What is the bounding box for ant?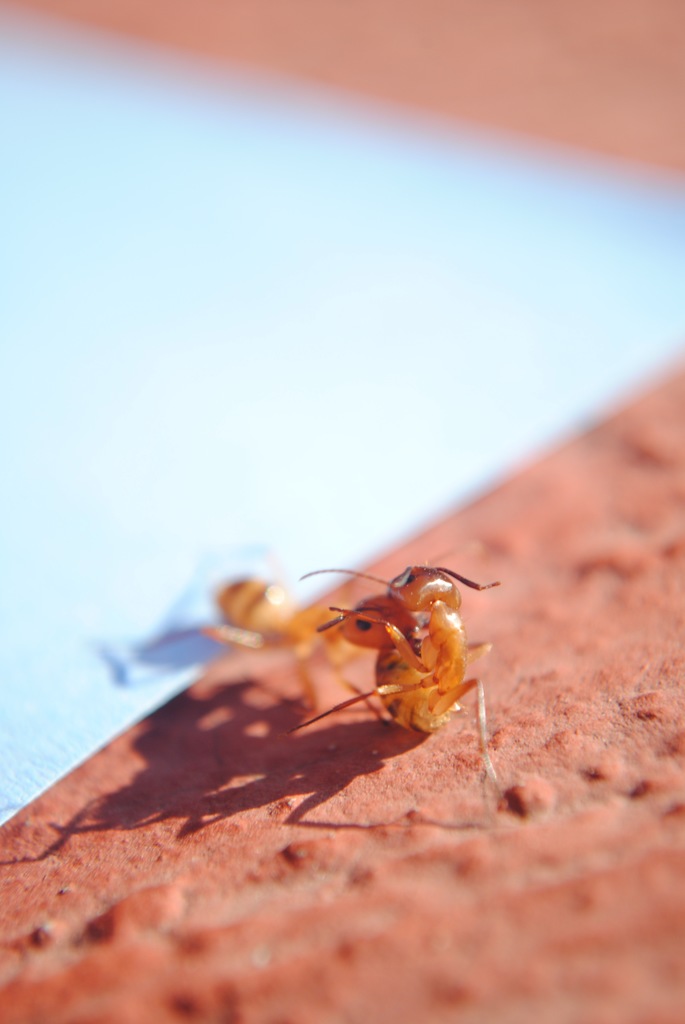
130:566:384:686.
